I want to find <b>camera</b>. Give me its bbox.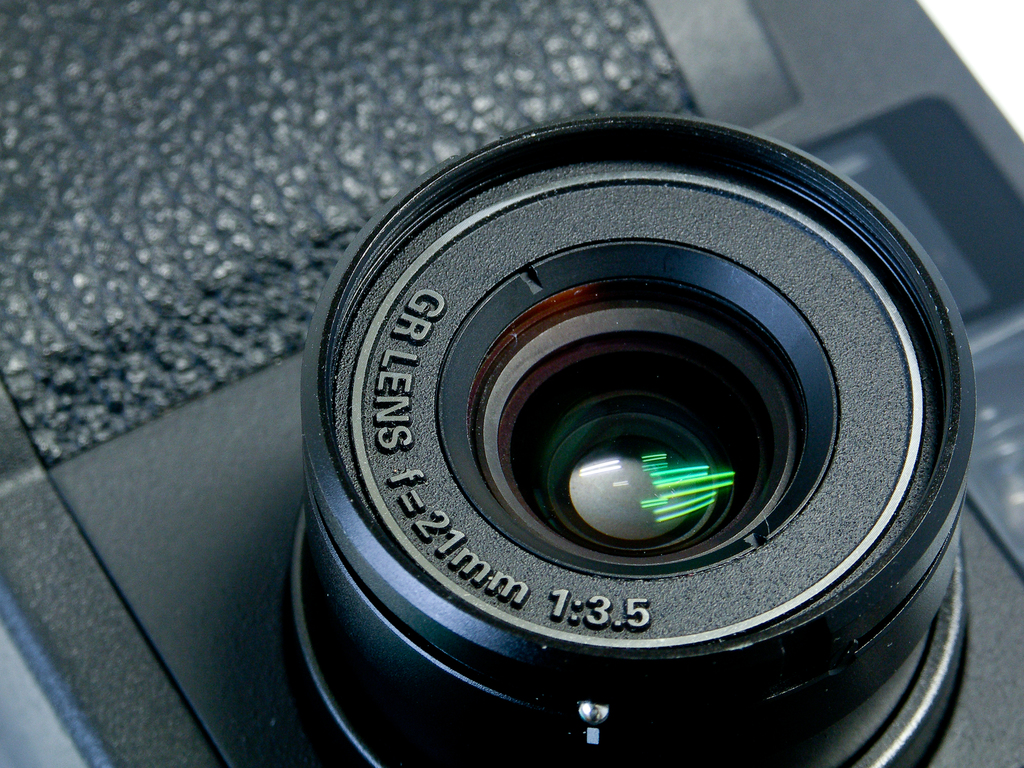
x1=0 y1=0 x2=1022 y2=767.
